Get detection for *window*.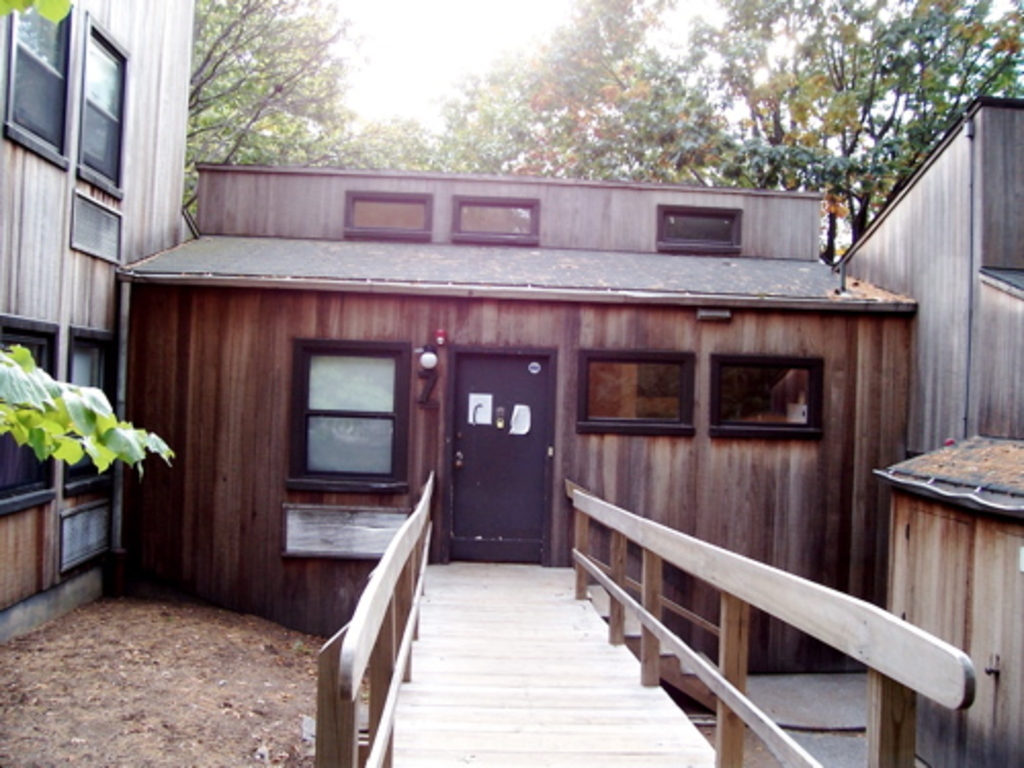
Detection: left=295, top=336, right=410, bottom=494.
